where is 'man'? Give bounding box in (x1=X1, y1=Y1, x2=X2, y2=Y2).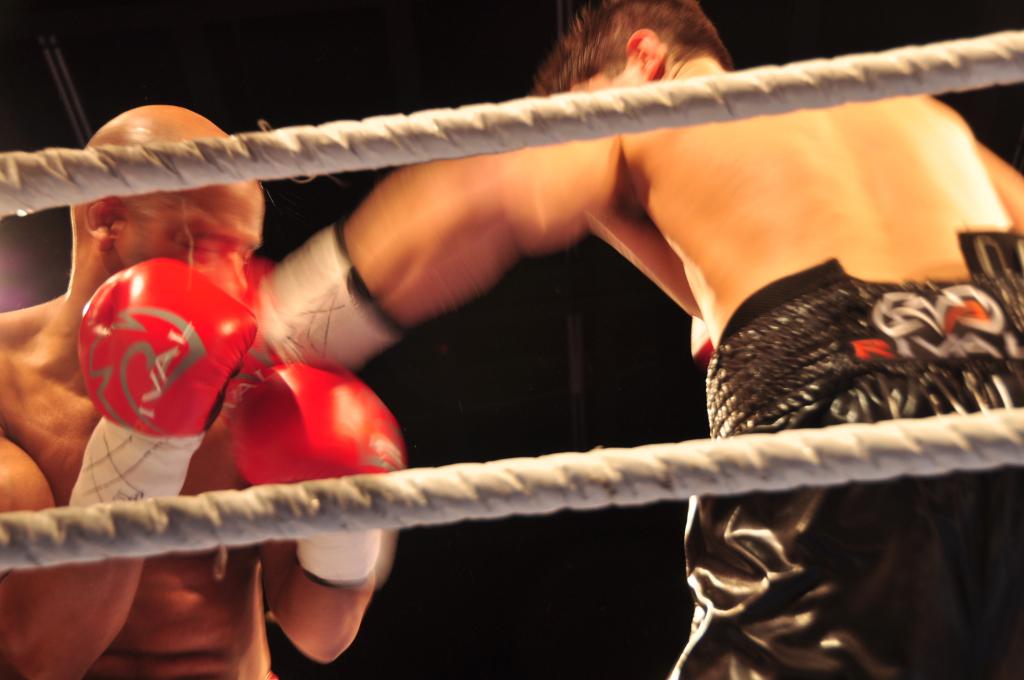
(x1=245, y1=0, x2=1023, y2=679).
